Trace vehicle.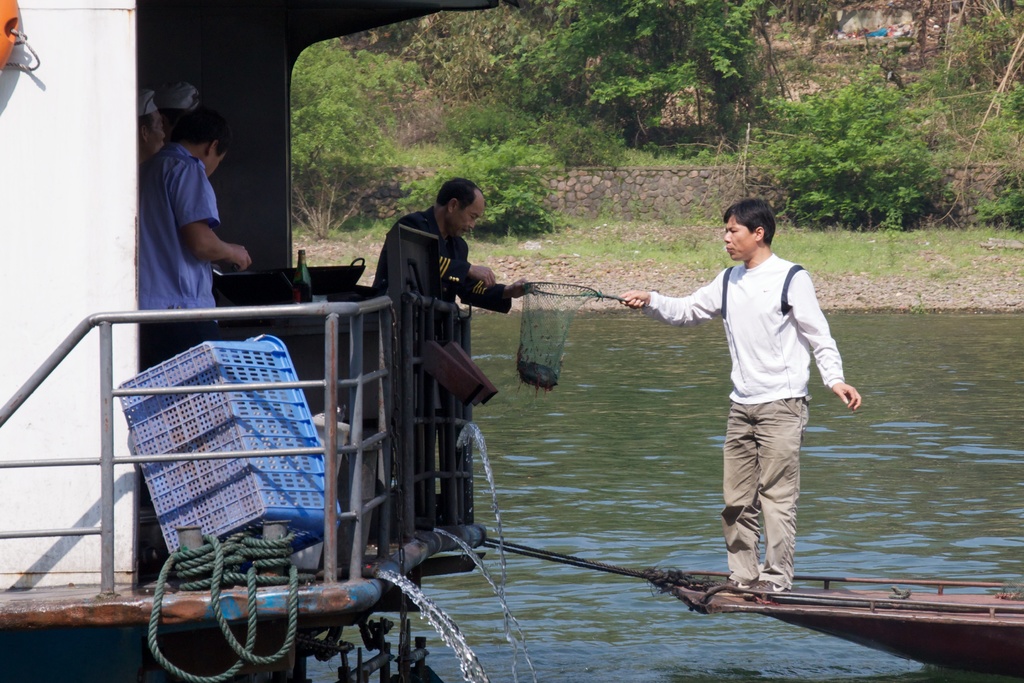
Traced to l=0, t=0, r=518, b=680.
